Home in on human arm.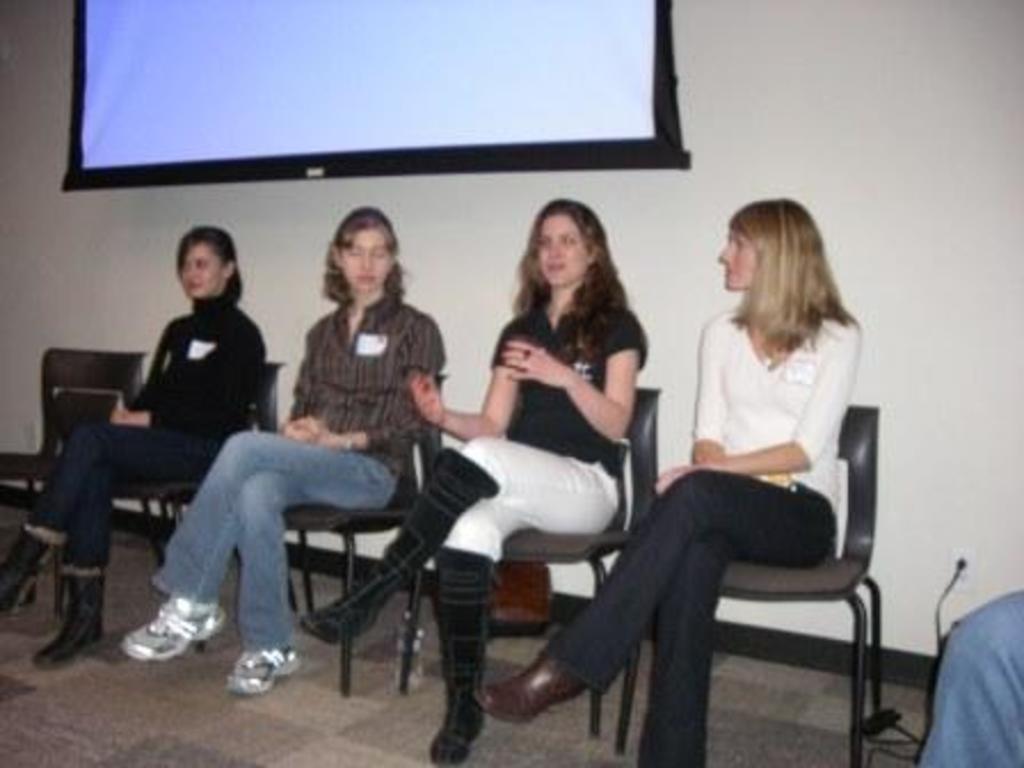
Homed in at pyautogui.locateOnScreen(686, 327, 798, 494).
